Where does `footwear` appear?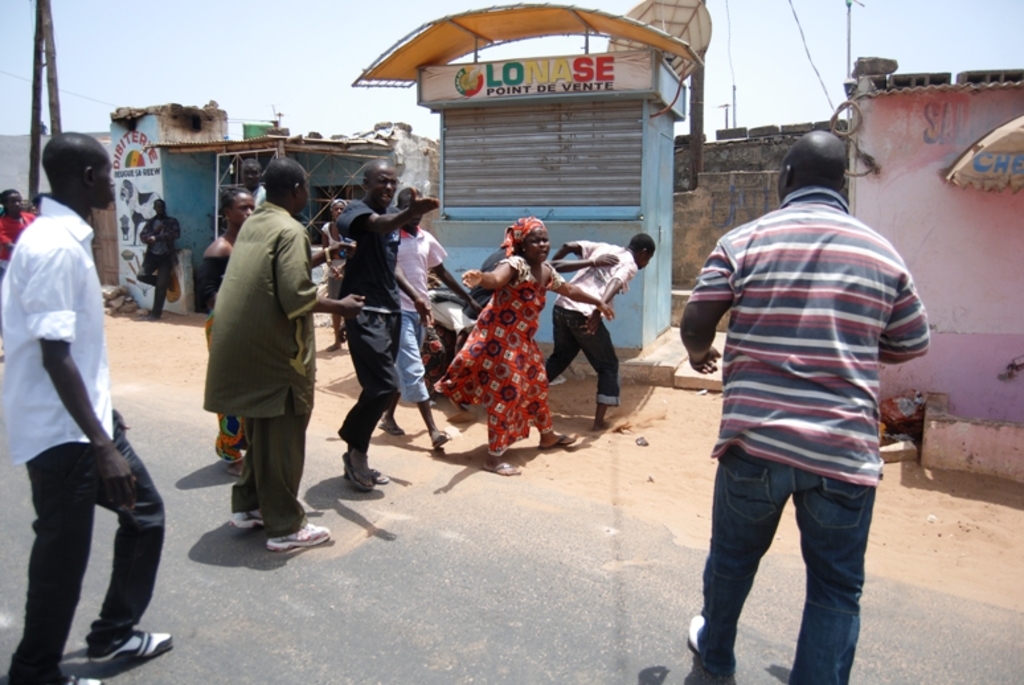
Appears at (335, 442, 368, 493).
